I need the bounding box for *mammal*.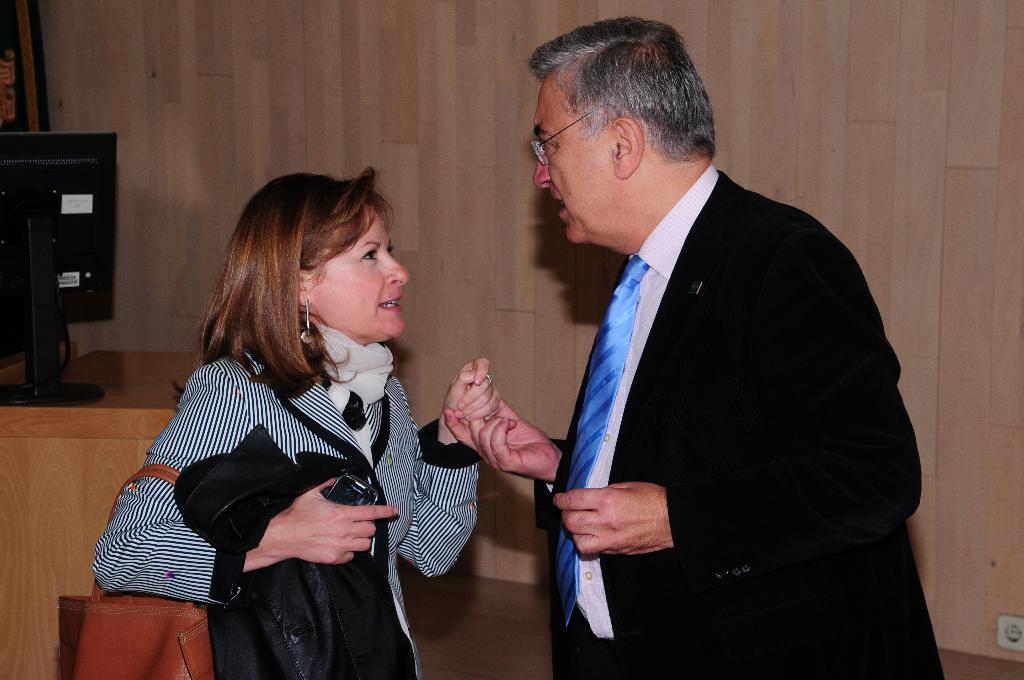
Here it is: Rect(442, 14, 951, 679).
